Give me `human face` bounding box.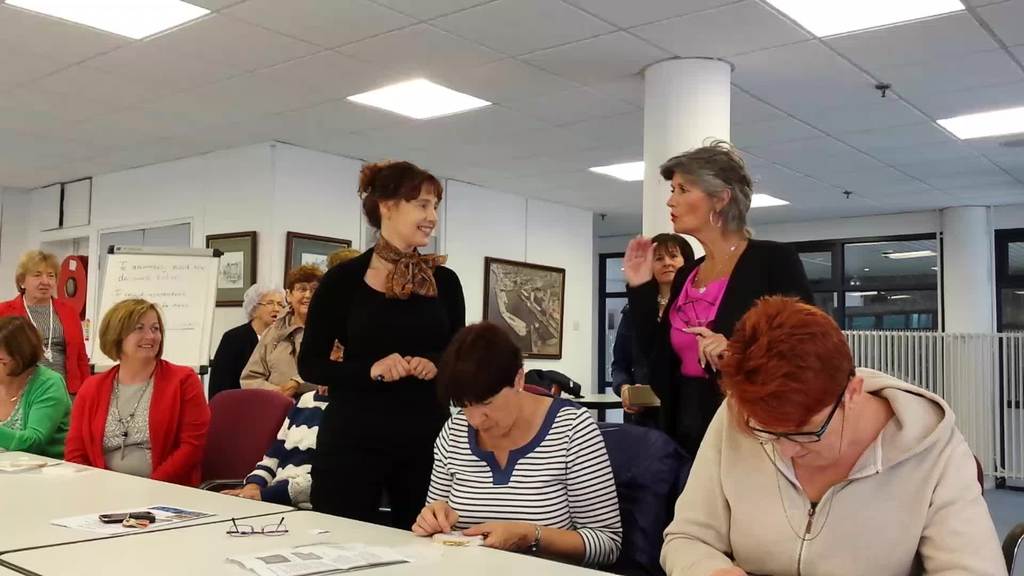
{"left": 257, "top": 294, "right": 282, "bottom": 326}.
